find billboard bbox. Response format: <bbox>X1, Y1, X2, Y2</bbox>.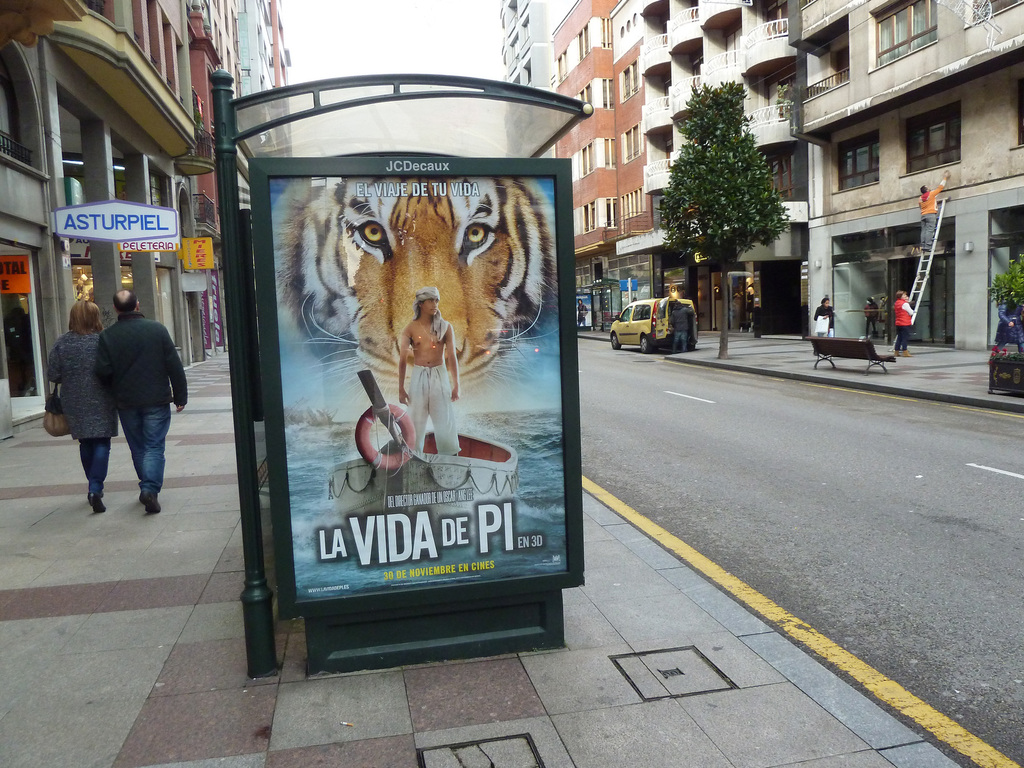
<bbox>2, 249, 33, 296</bbox>.
